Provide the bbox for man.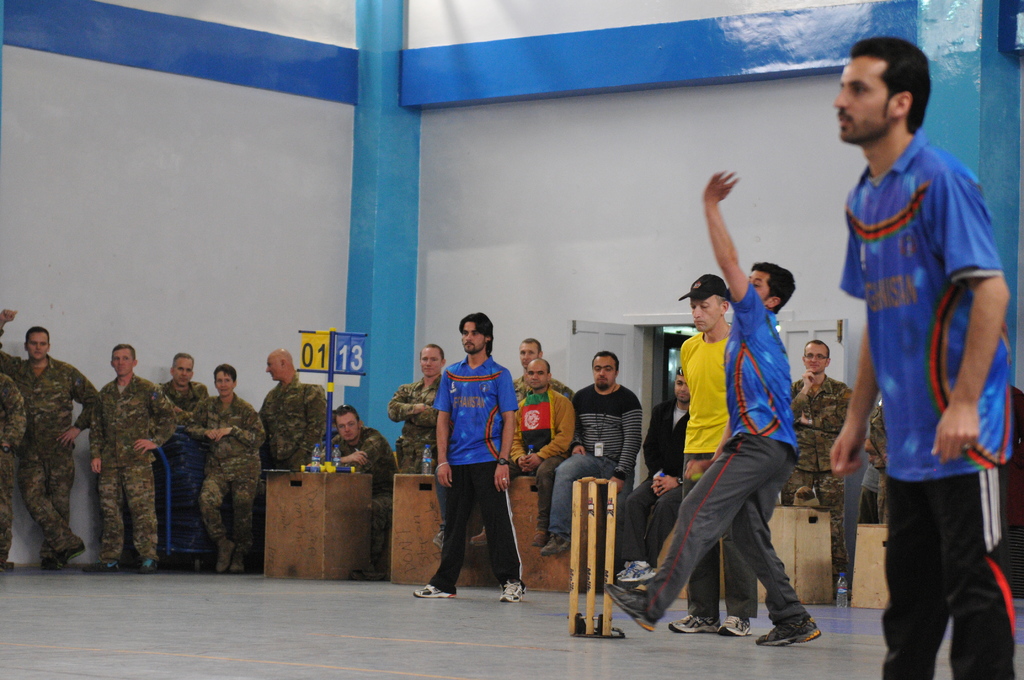
bbox=(834, 22, 1008, 679).
